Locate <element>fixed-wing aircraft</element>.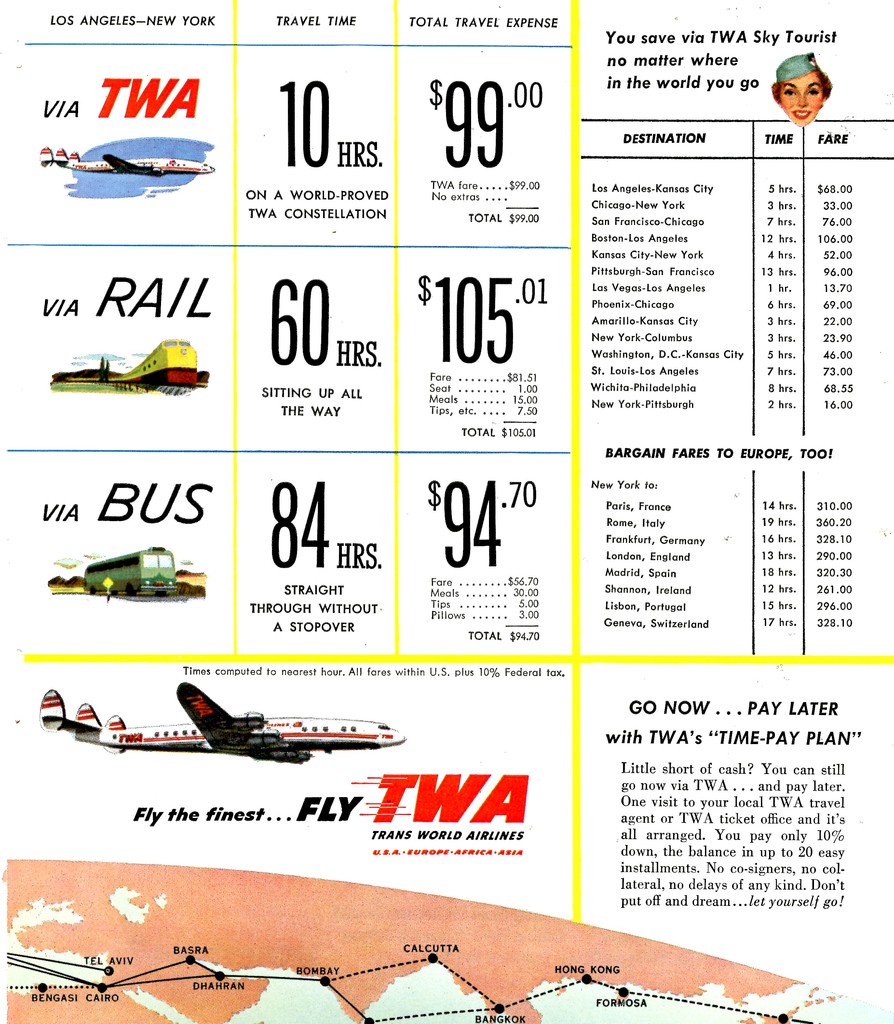
Bounding box: x1=65, y1=147, x2=219, y2=175.
